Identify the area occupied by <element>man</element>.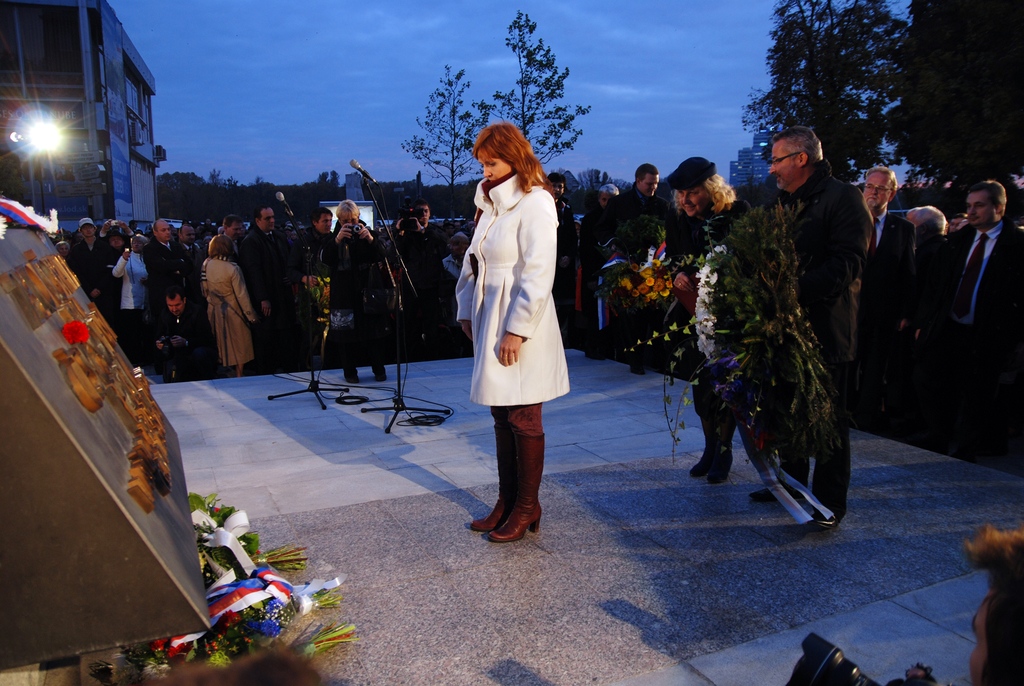
Area: {"x1": 296, "y1": 206, "x2": 334, "y2": 356}.
